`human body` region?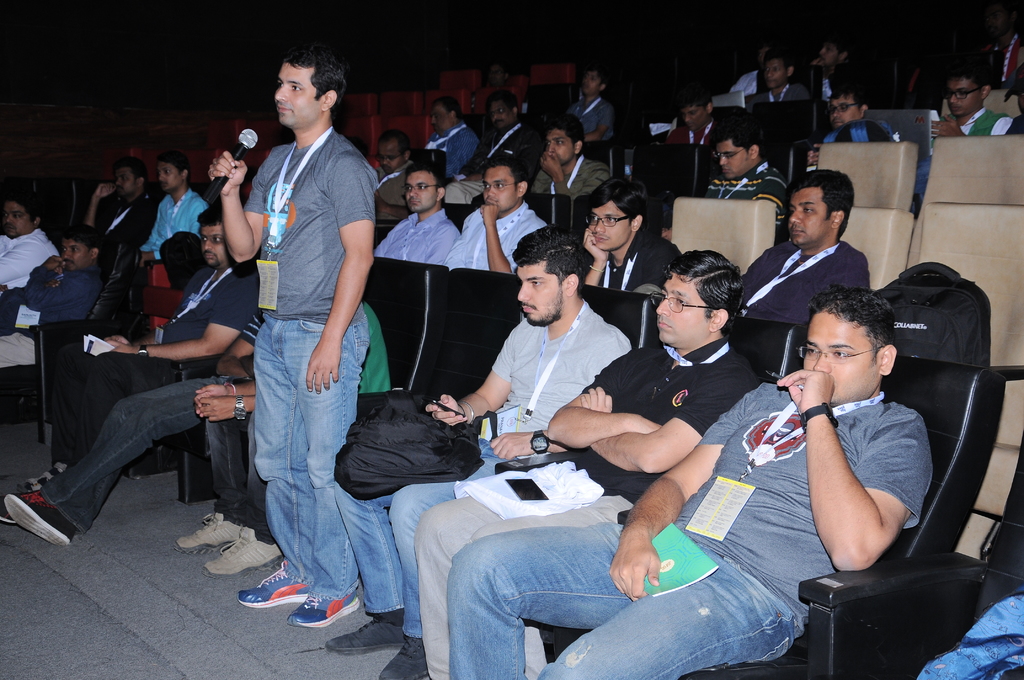
bbox=[416, 337, 755, 679]
